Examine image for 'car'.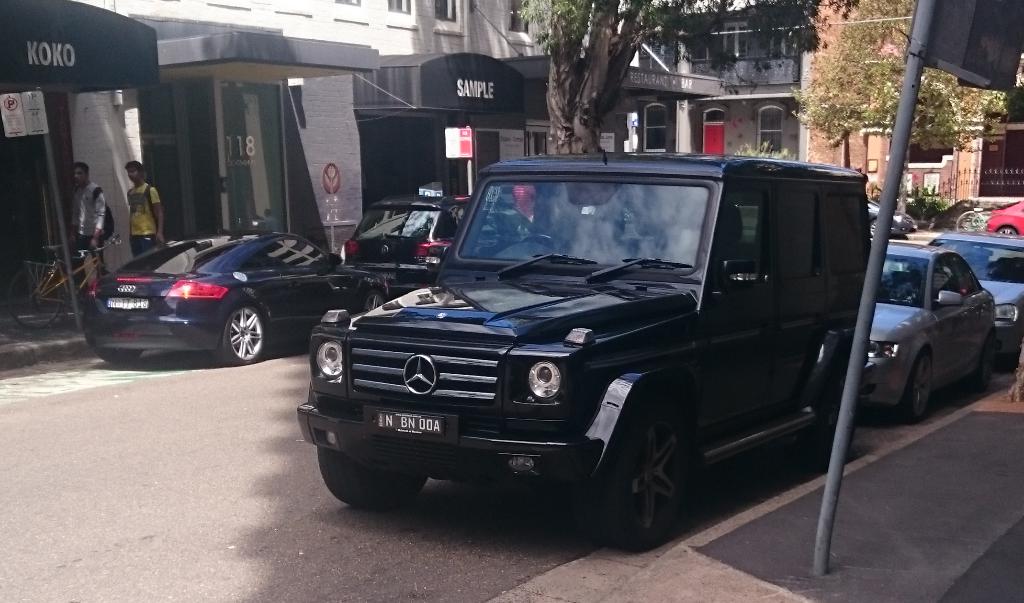
Examination result: x1=77, y1=227, x2=396, y2=366.
